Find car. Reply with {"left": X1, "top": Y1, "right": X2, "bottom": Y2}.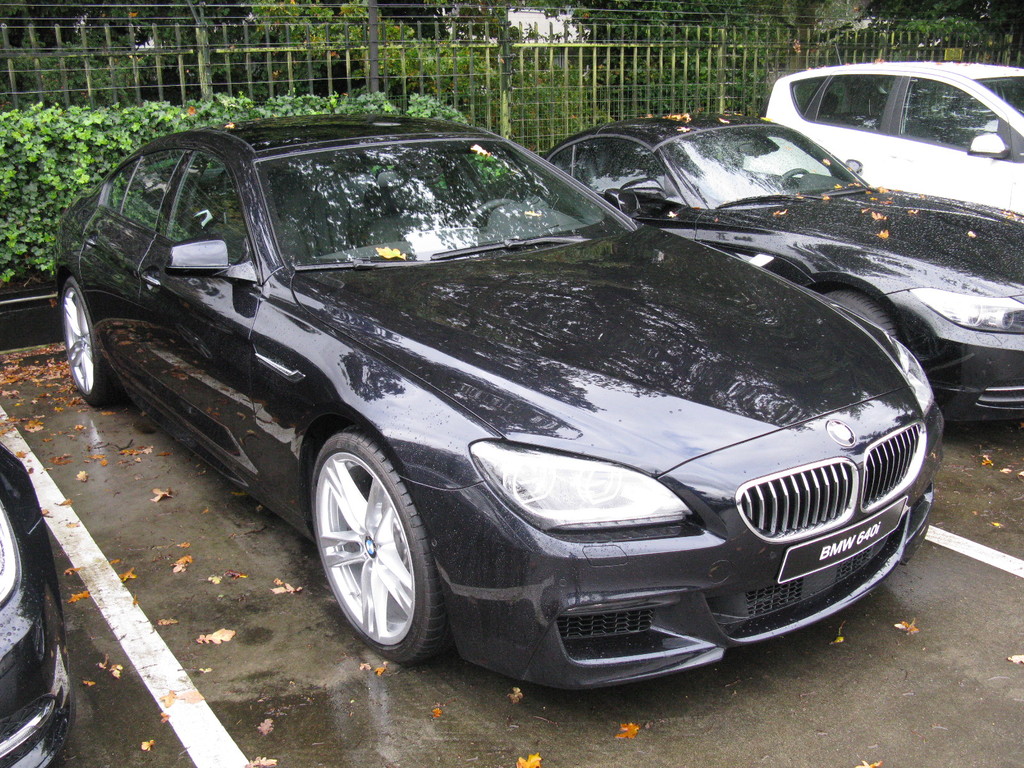
{"left": 541, "top": 114, "right": 1023, "bottom": 422}.
